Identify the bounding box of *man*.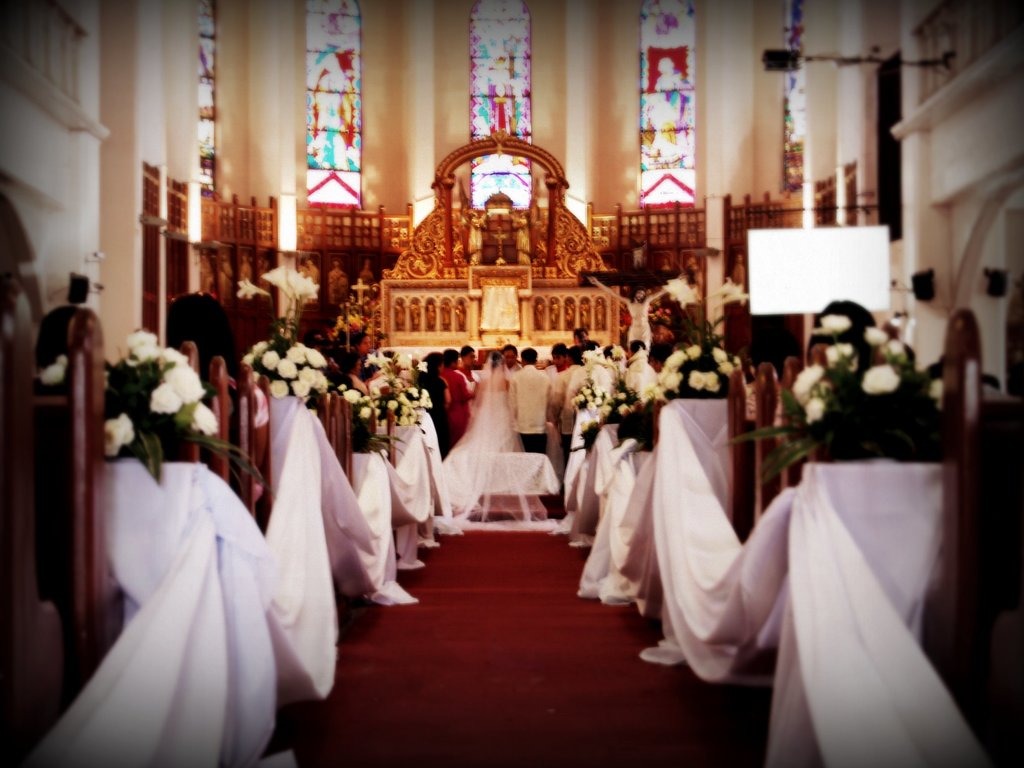
587/275/689/354.
